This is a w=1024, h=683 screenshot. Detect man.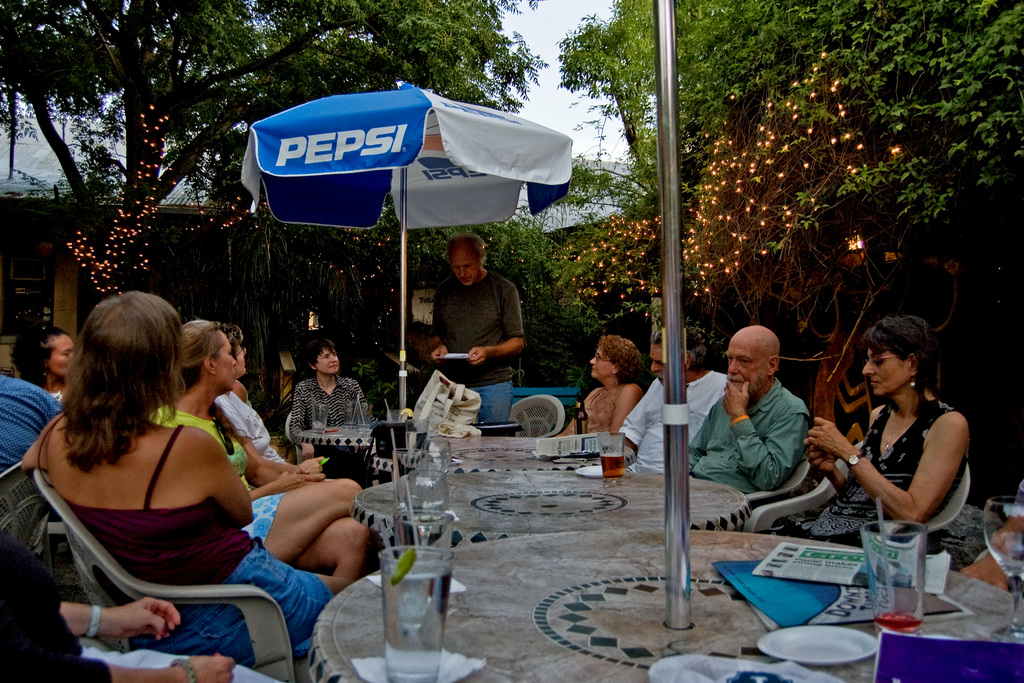
(left=423, top=226, right=524, bottom=428).
